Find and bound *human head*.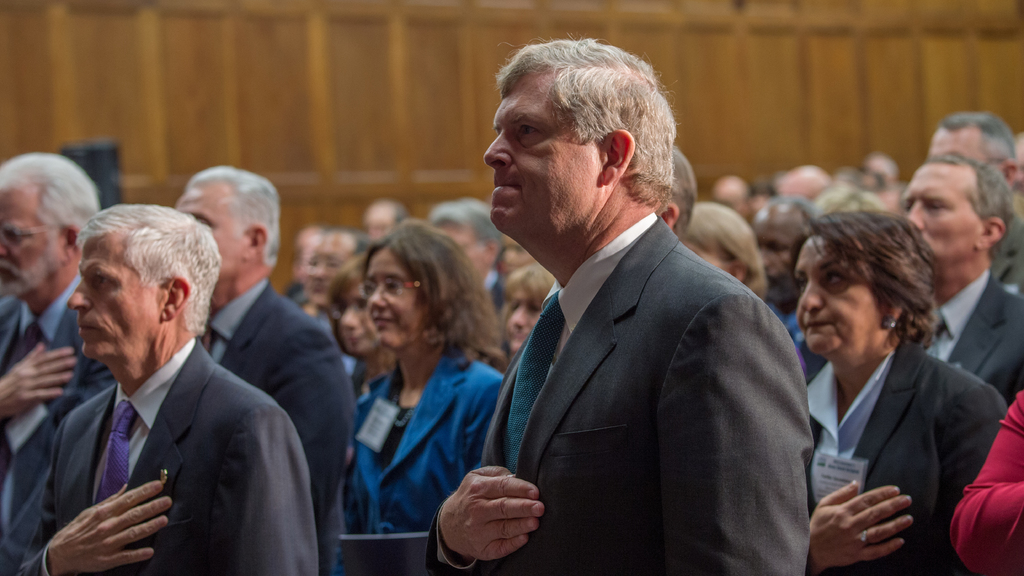
Bound: (794, 205, 941, 365).
